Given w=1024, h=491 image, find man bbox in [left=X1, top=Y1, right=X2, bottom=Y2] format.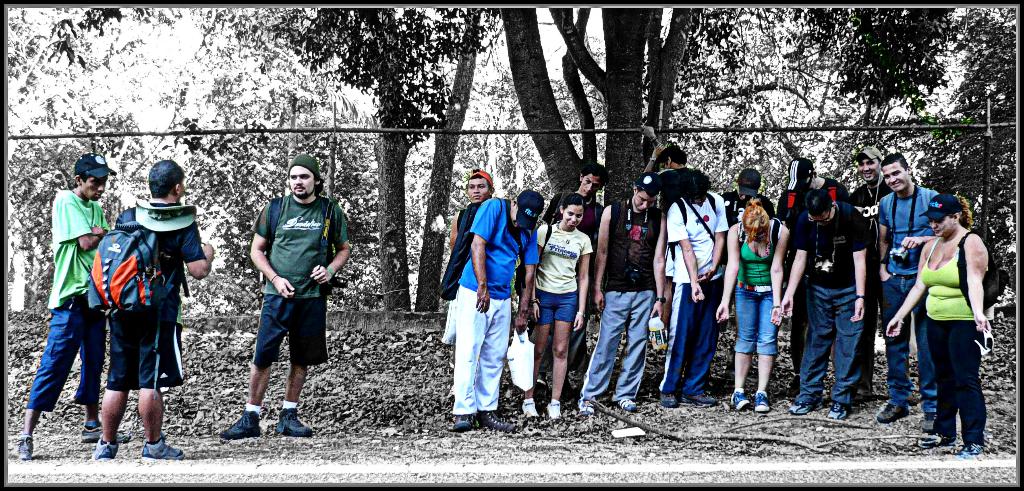
[left=229, top=159, right=332, bottom=433].
